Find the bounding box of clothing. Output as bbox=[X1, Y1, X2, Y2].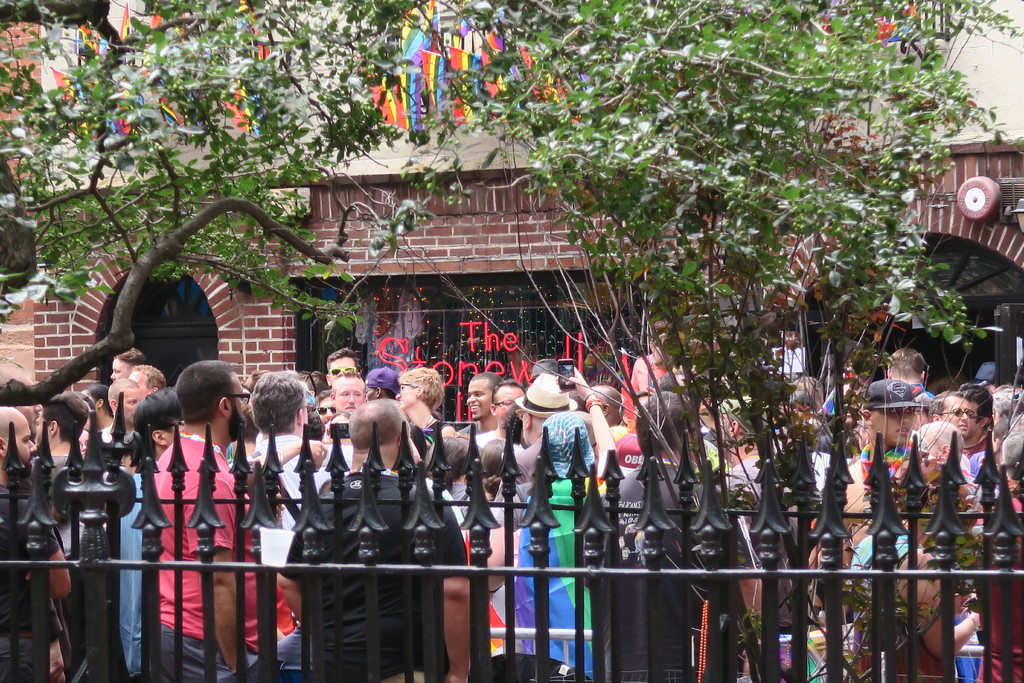
bbox=[472, 473, 596, 682].
